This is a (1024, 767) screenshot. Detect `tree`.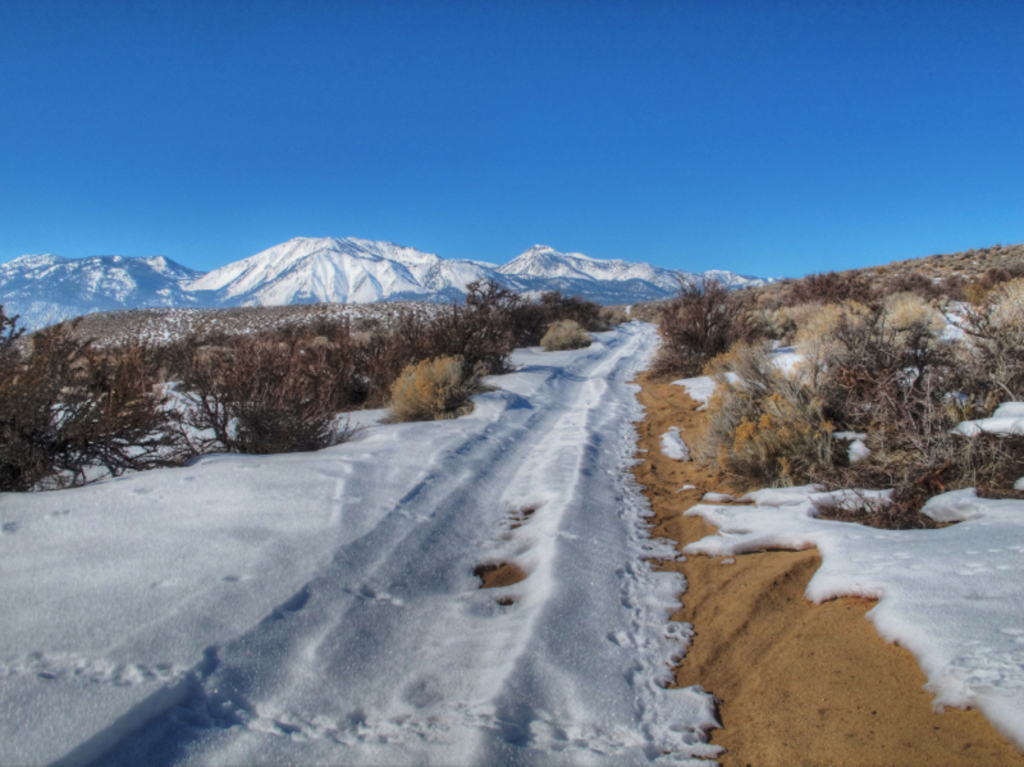
392 353 495 421.
